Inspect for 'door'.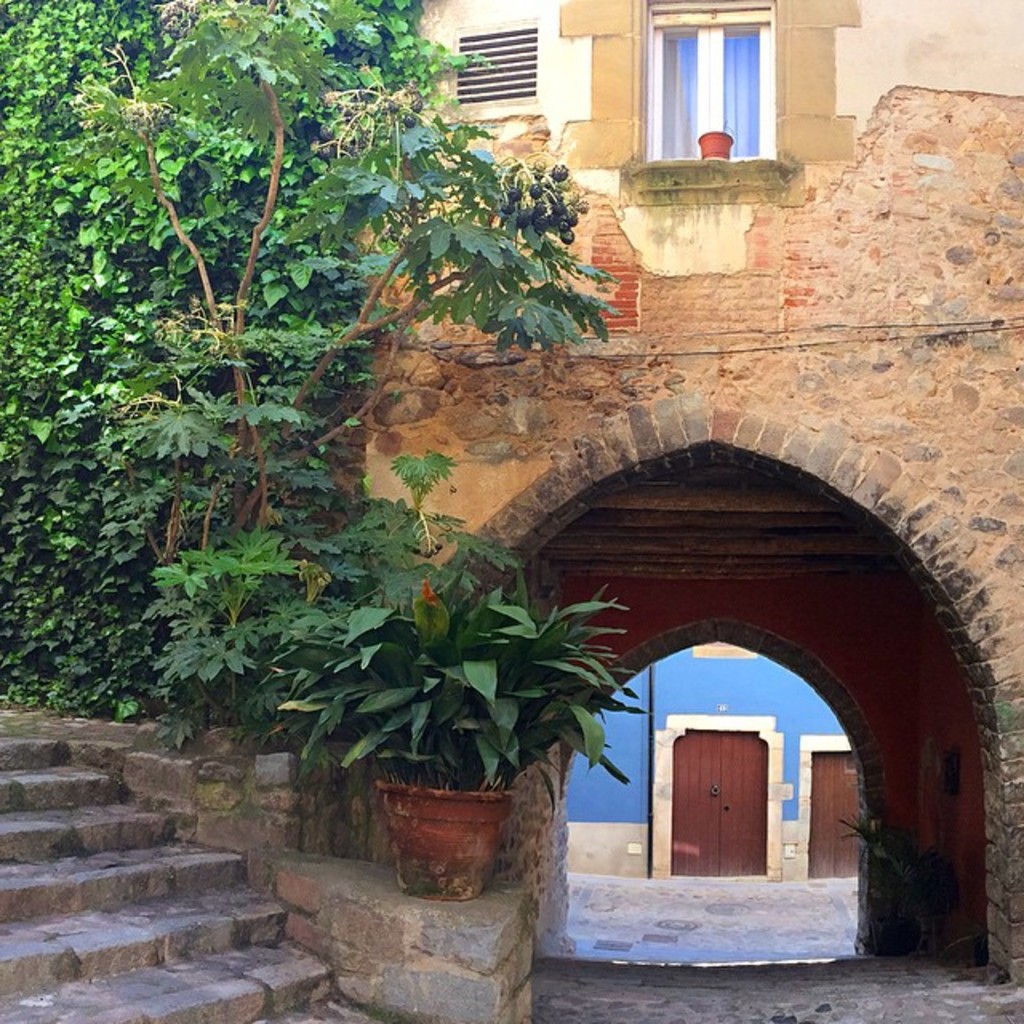
Inspection: <bbox>667, 731, 773, 882</bbox>.
